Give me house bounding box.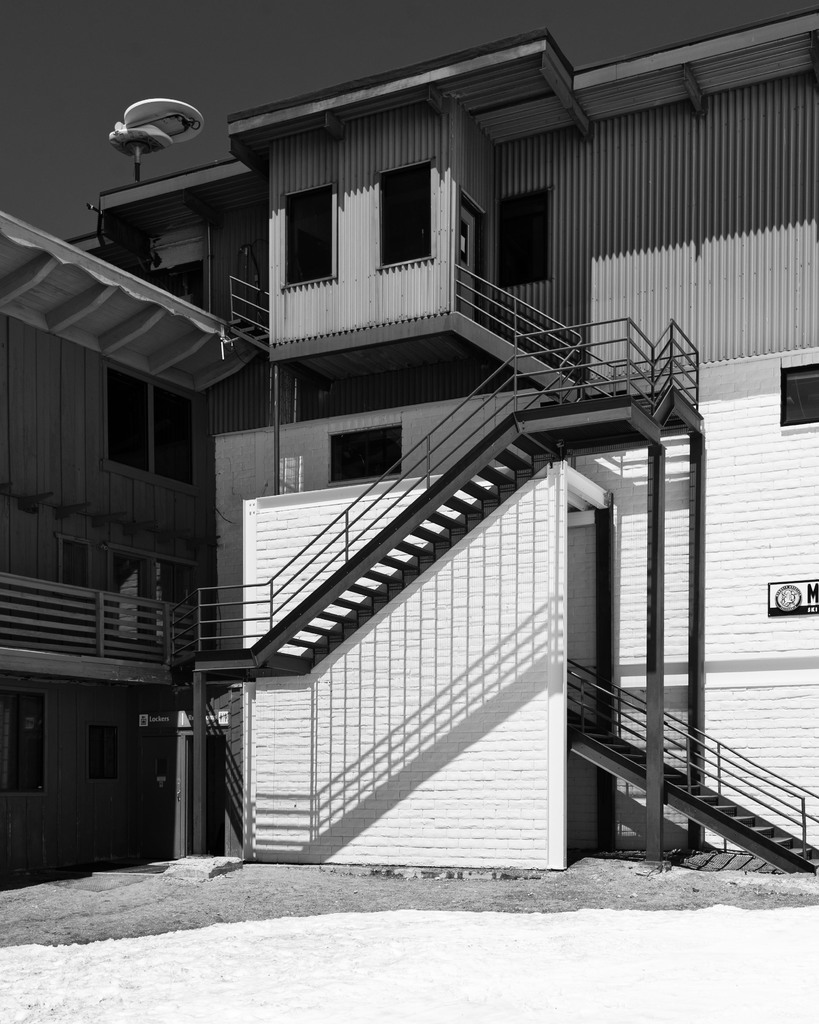
region(0, 13, 818, 883).
